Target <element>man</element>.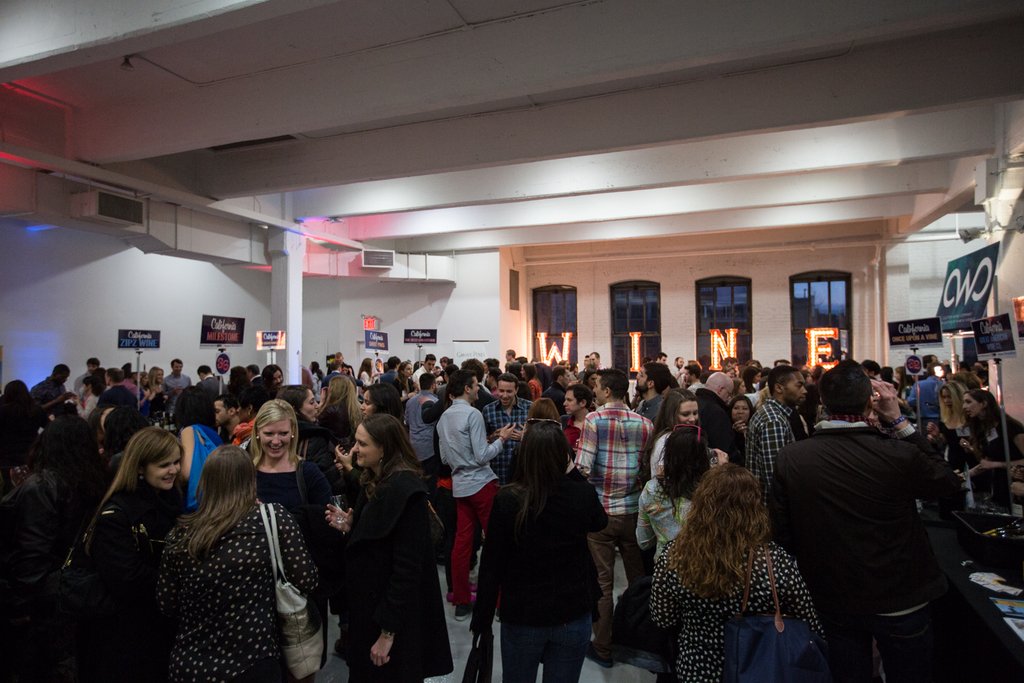
Target region: BBox(381, 353, 406, 386).
